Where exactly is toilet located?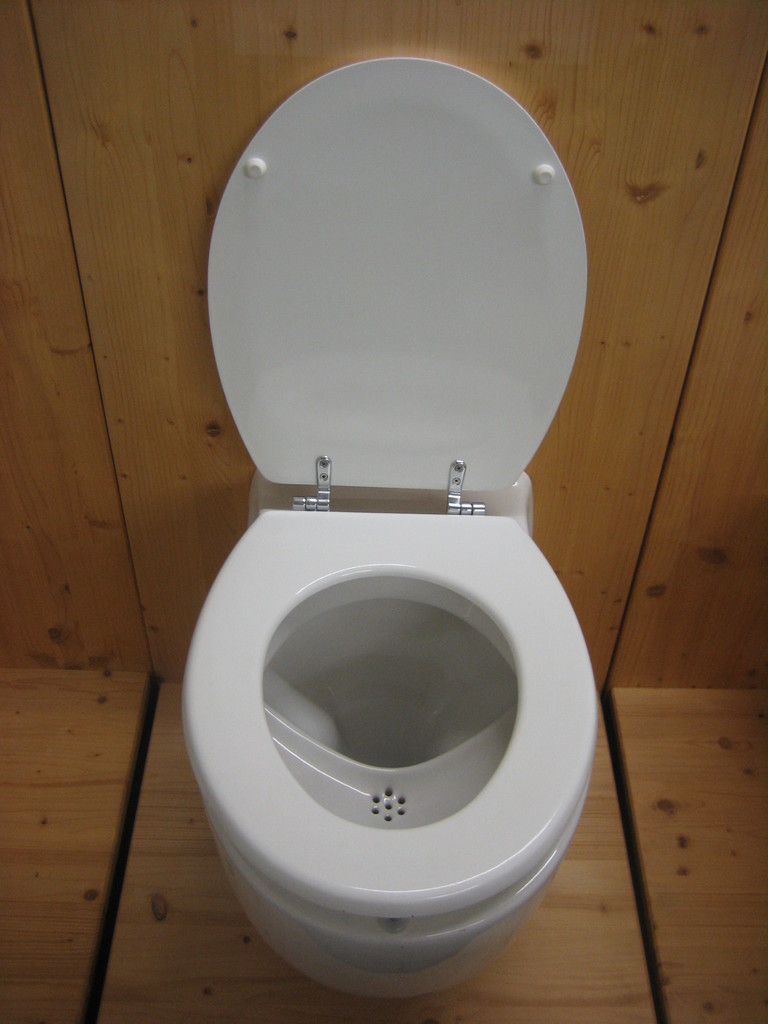
Its bounding box is <box>174,55,597,997</box>.
